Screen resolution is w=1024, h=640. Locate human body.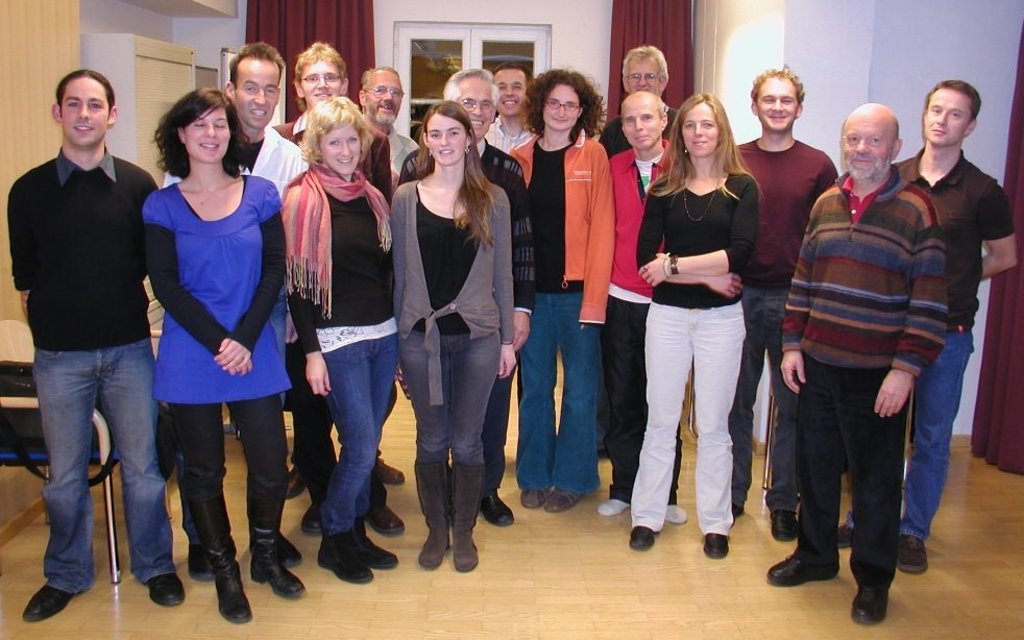
<box>139,81,302,629</box>.
